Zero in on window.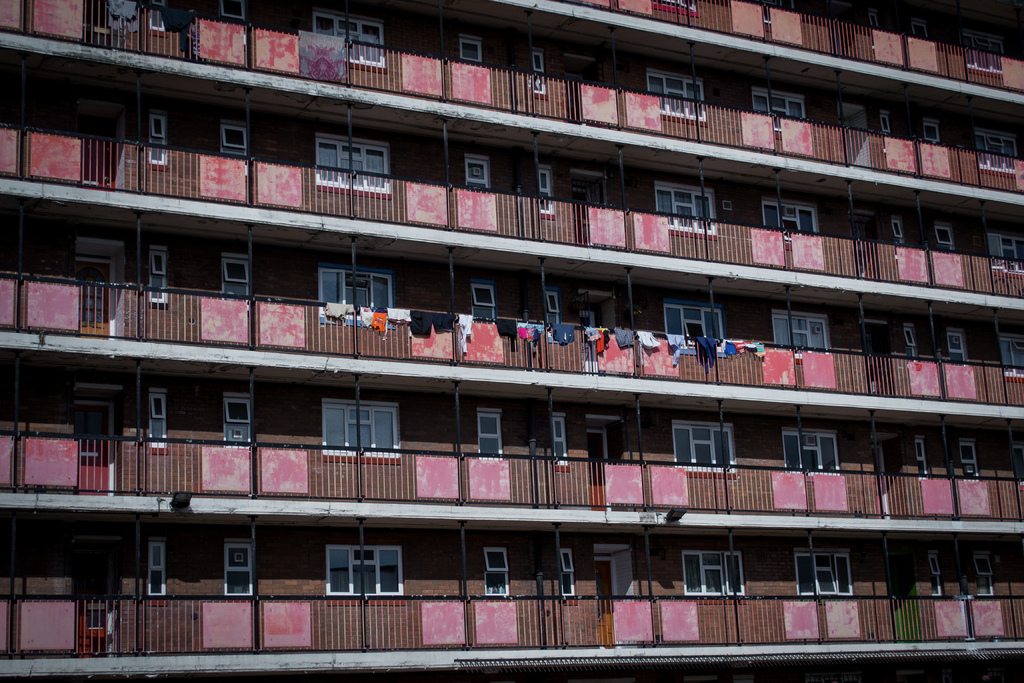
Zeroed in: (left=460, top=143, right=493, bottom=197).
